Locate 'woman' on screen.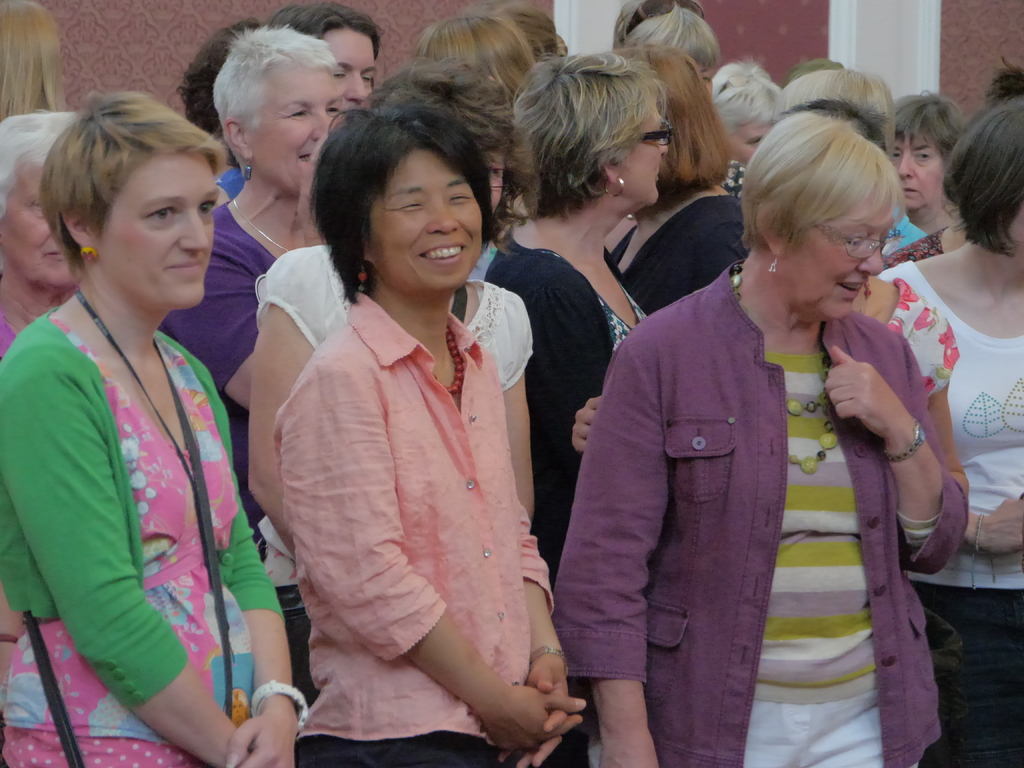
On screen at 158 24 340 554.
